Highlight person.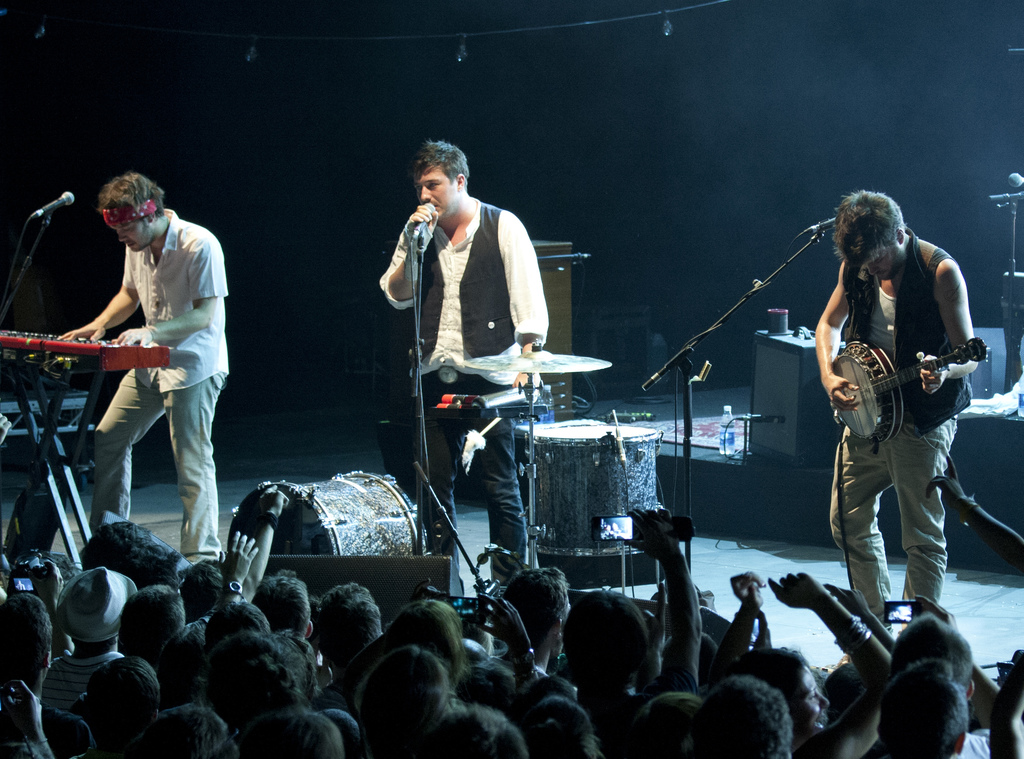
Highlighted region: [37,555,133,758].
